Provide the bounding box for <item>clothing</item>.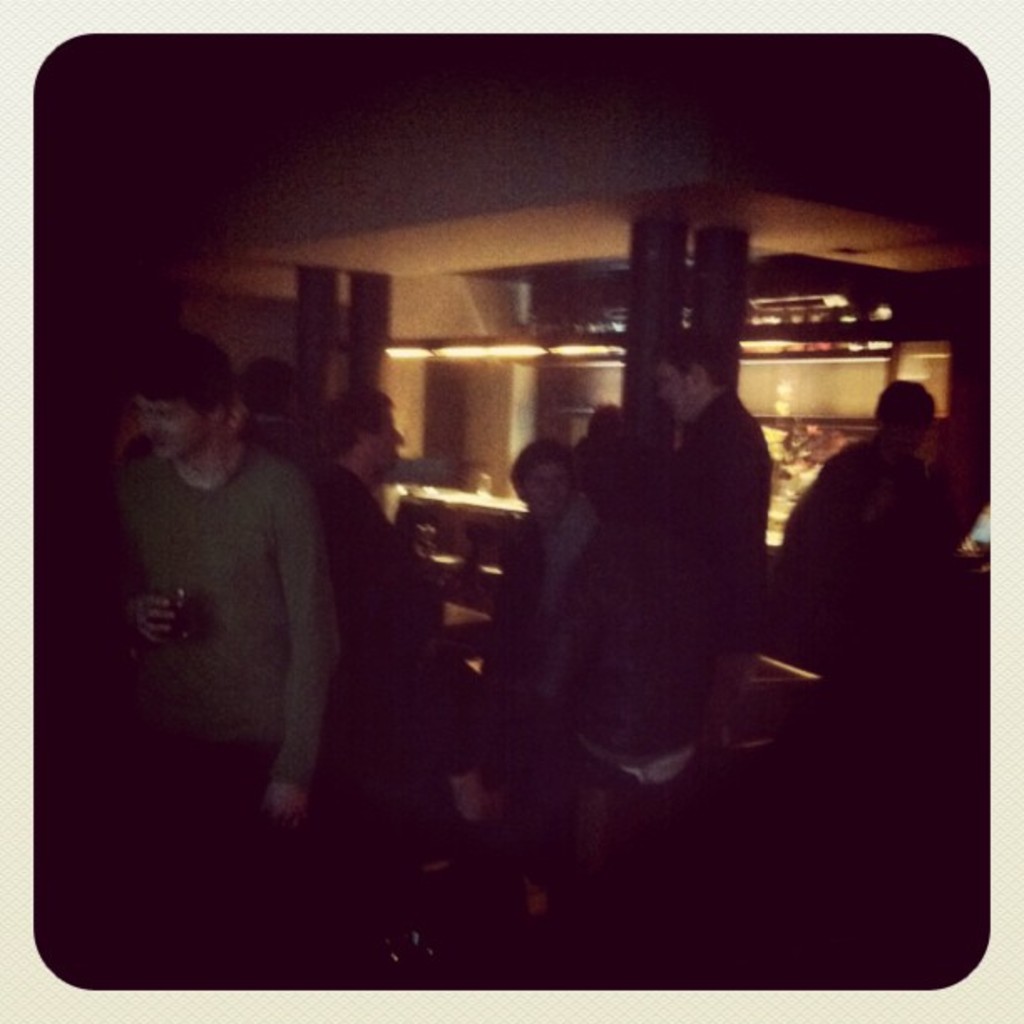
bbox=[525, 529, 713, 790].
